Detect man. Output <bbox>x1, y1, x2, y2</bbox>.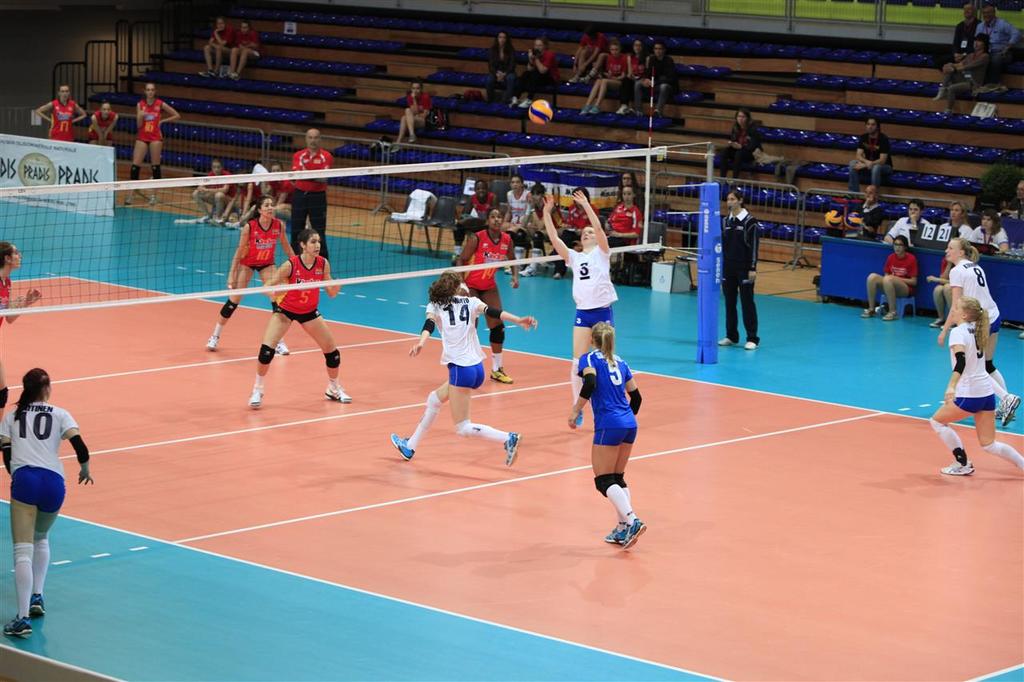
<bbox>287, 127, 331, 258</bbox>.
